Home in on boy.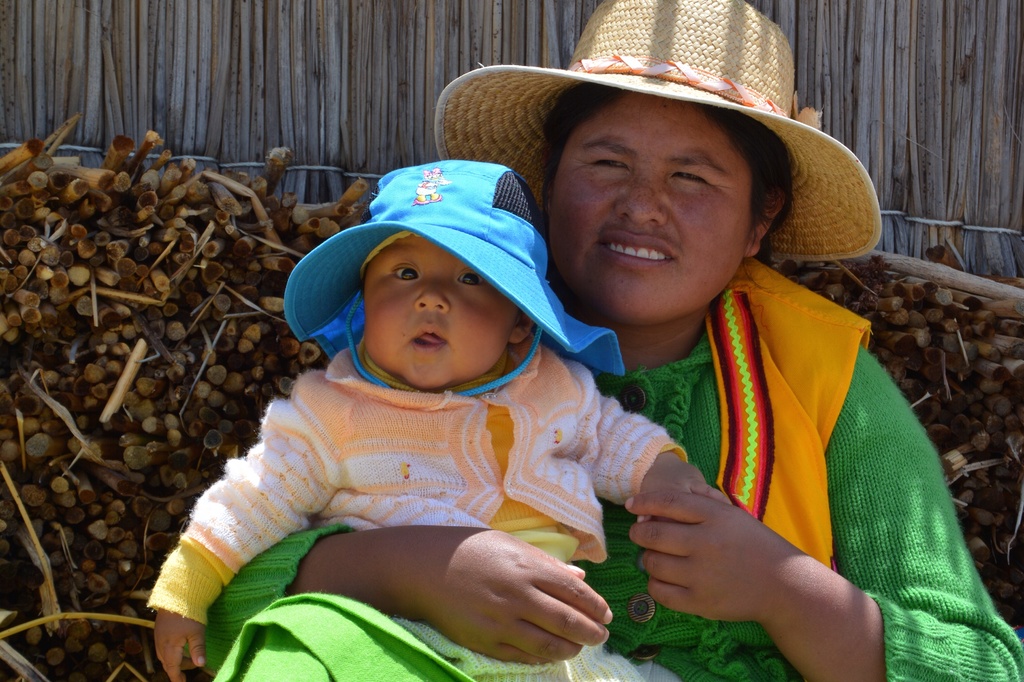
Homed in at [x1=145, y1=163, x2=730, y2=681].
